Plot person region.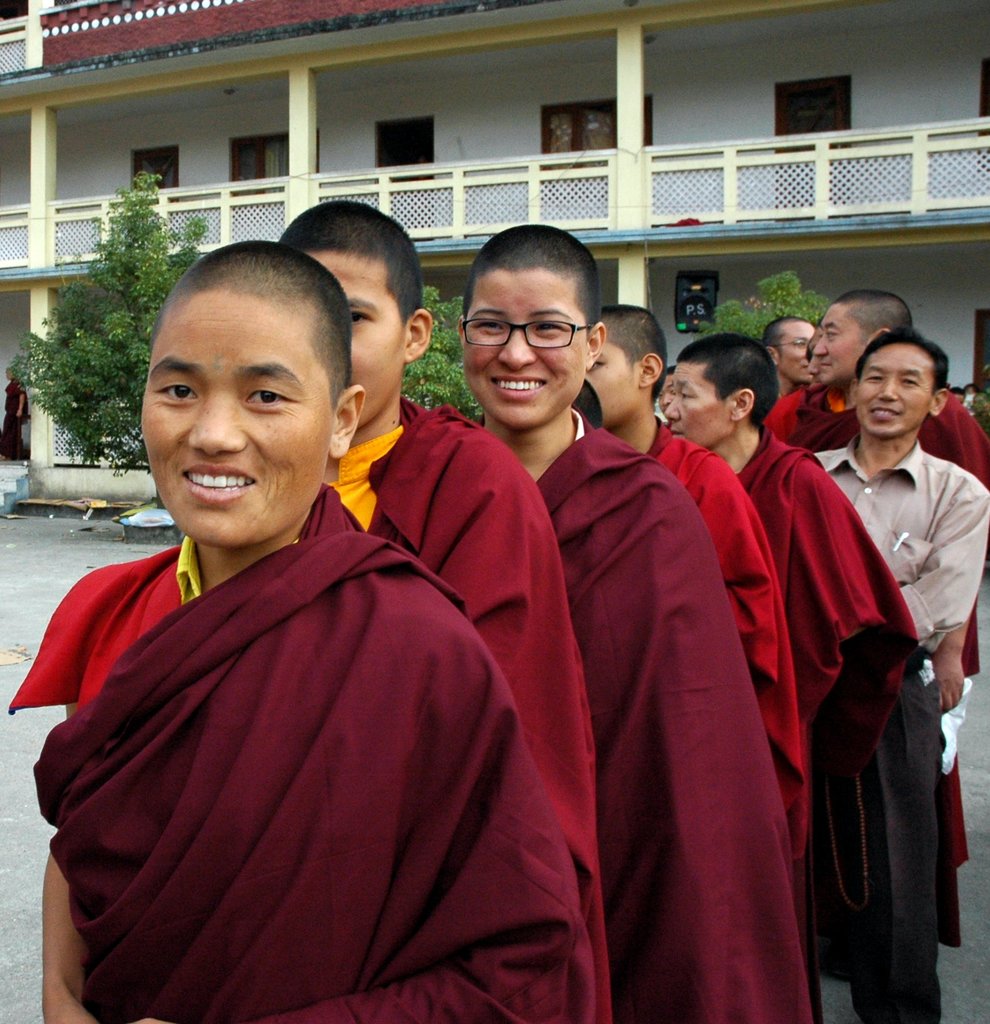
Plotted at Rect(7, 240, 595, 1023).
